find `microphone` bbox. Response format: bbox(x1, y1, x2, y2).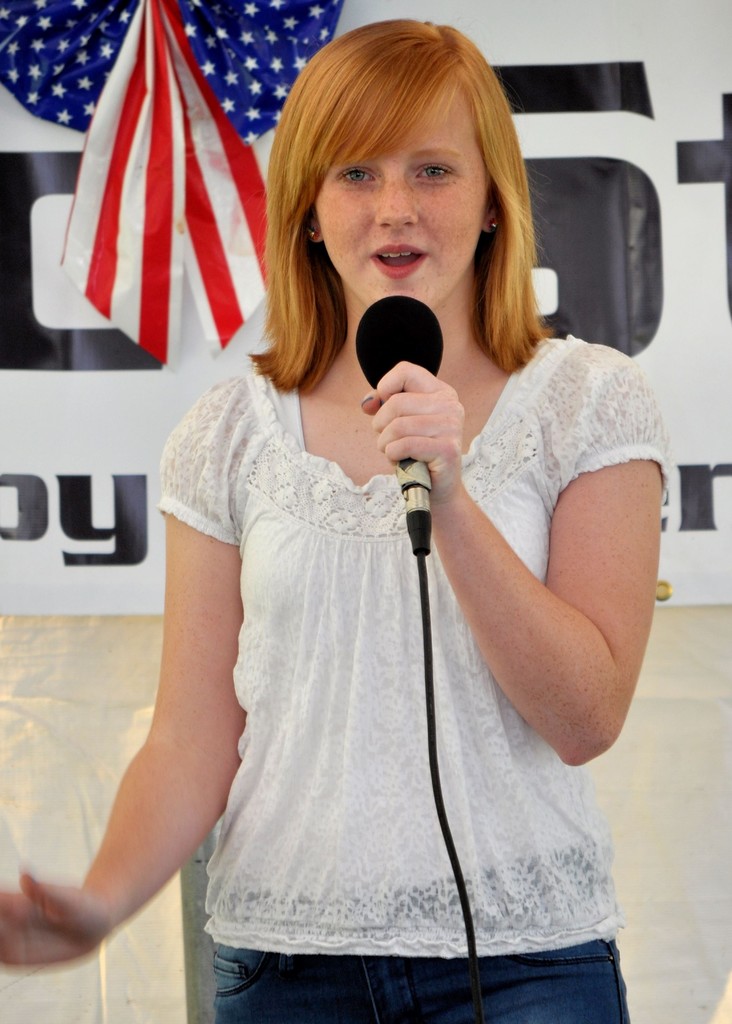
bbox(355, 289, 446, 561).
